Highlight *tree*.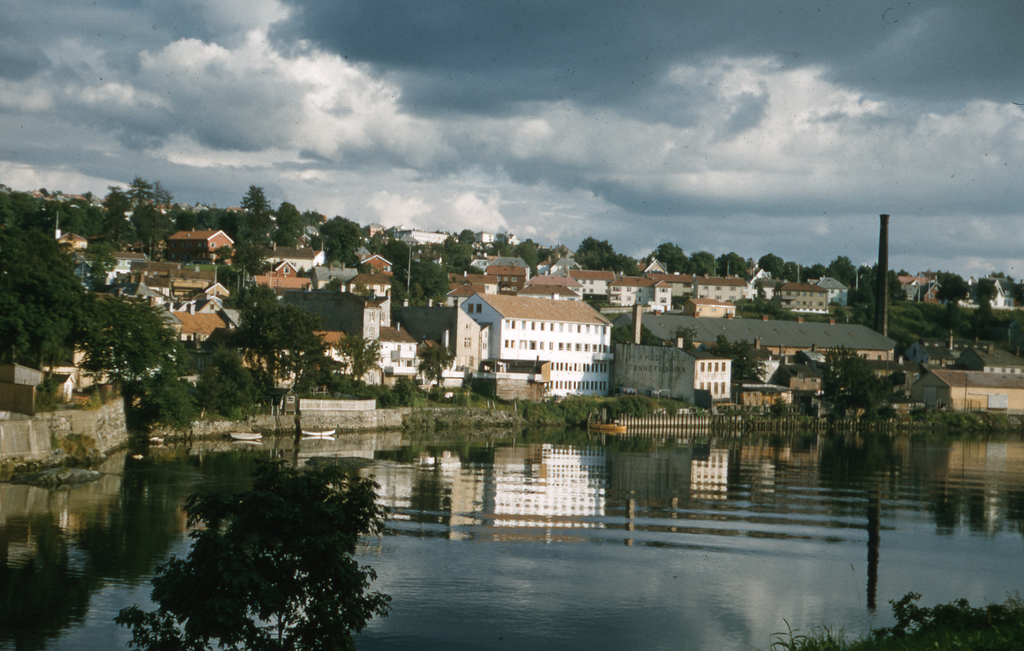
Highlighted region: [711, 332, 766, 379].
